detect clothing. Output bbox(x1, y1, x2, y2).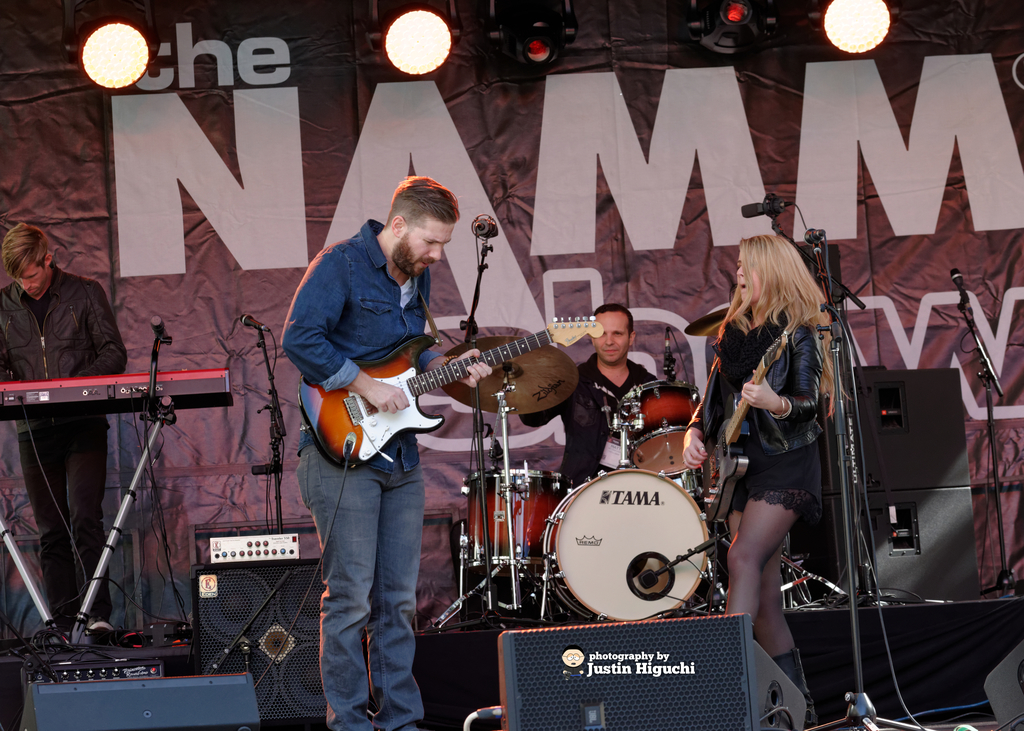
bbox(278, 218, 433, 730).
